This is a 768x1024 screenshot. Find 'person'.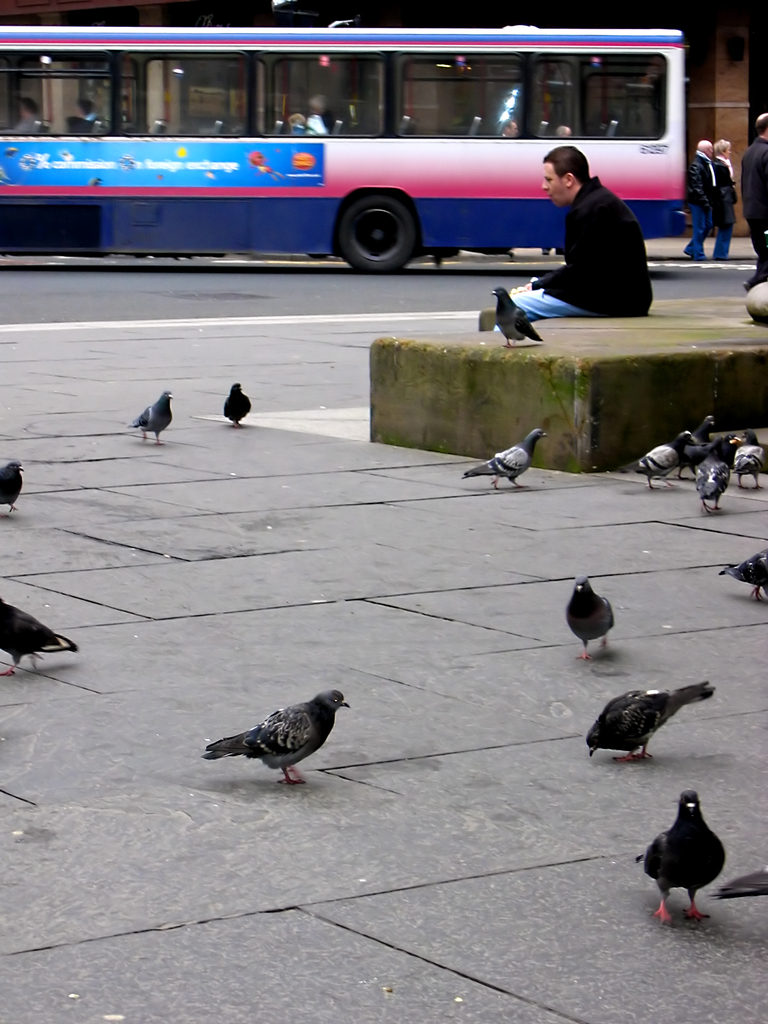
Bounding box: (left=508, top=144, right=653, bottom=324).
